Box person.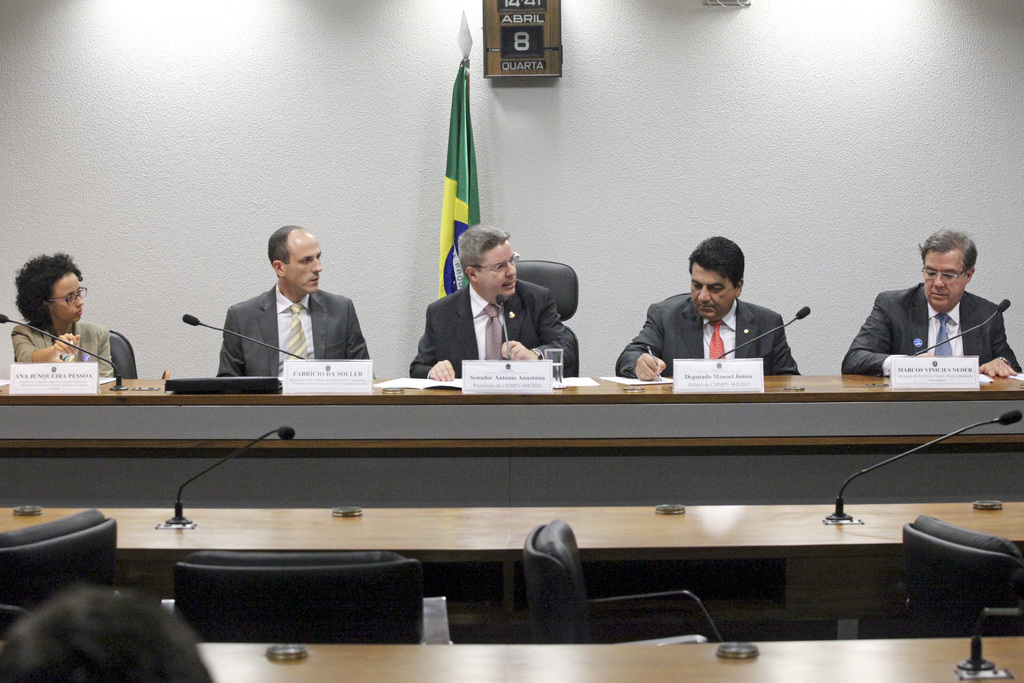
840/228/1021/379.
